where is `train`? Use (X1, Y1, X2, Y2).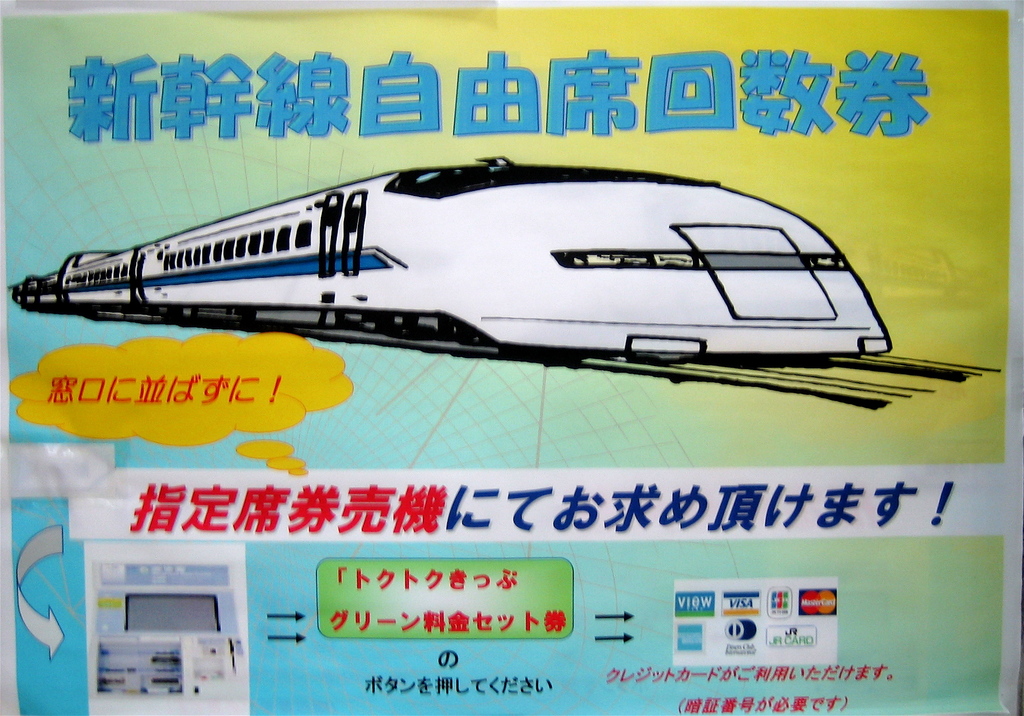
(12, 155, 888, 357).
